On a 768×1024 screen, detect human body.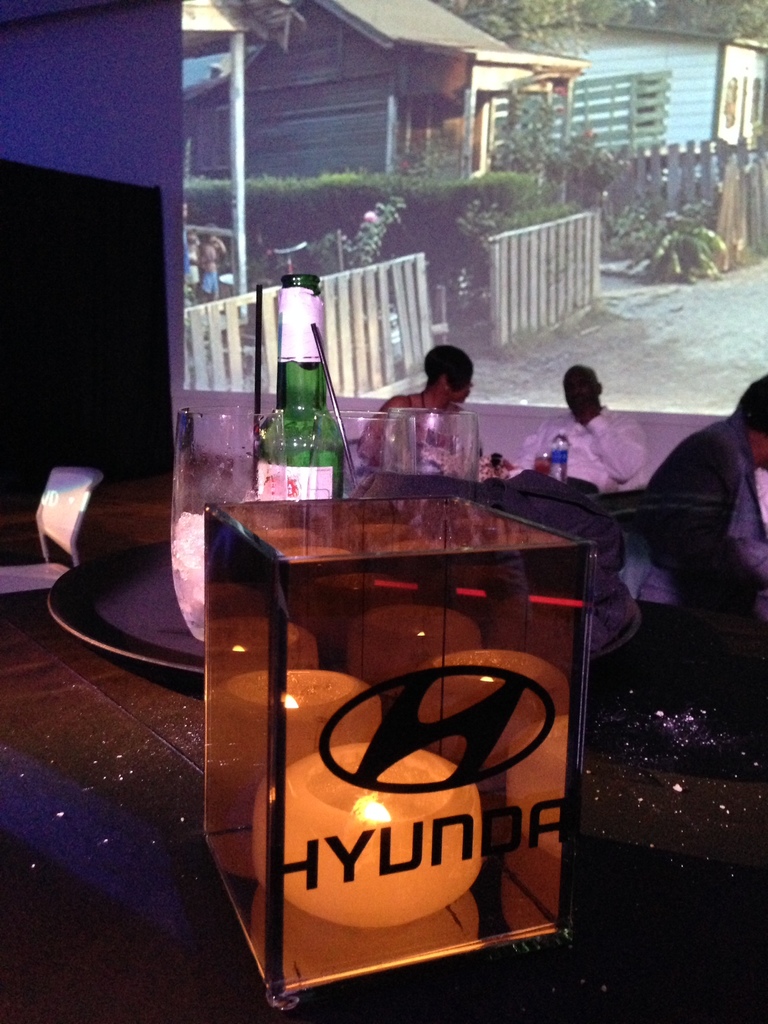
[634,358,767,614].
